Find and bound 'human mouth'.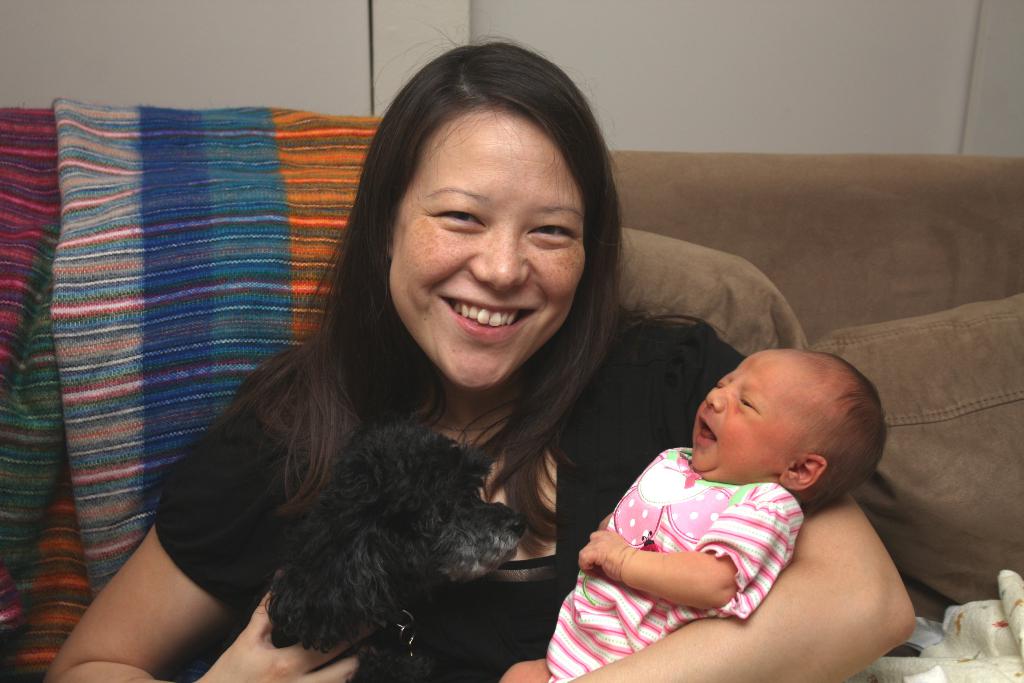
Bound: bbox(438, 295, 538, 333).
